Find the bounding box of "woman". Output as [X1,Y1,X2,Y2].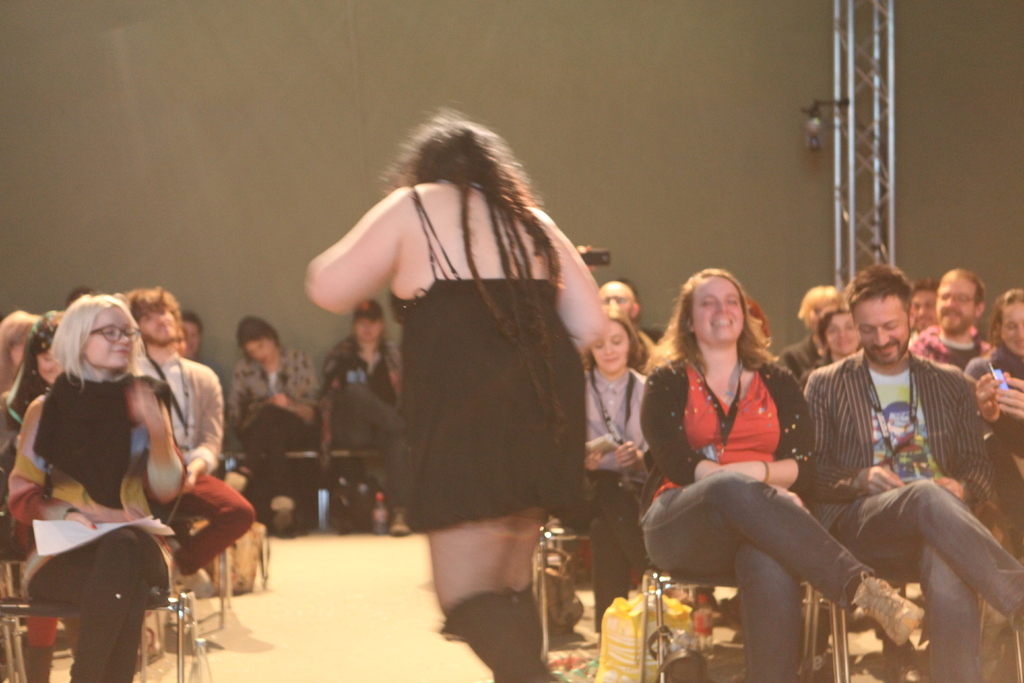
[231,317,319,526].
